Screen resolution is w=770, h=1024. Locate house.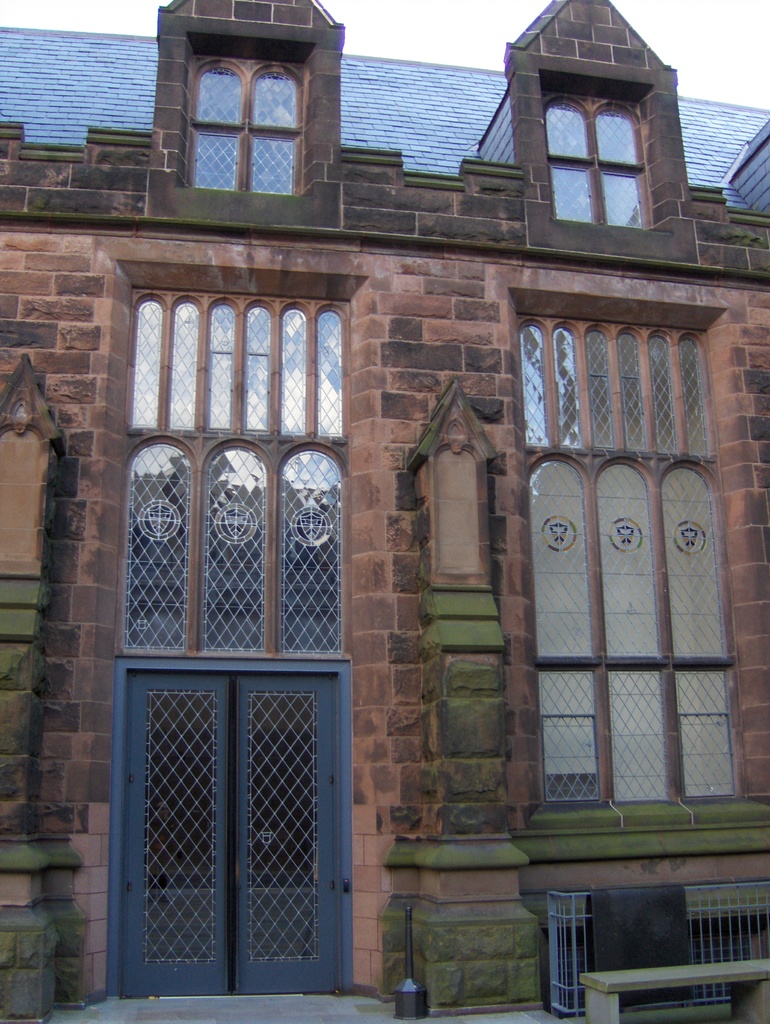
box(0, 0, 769, 1023).
